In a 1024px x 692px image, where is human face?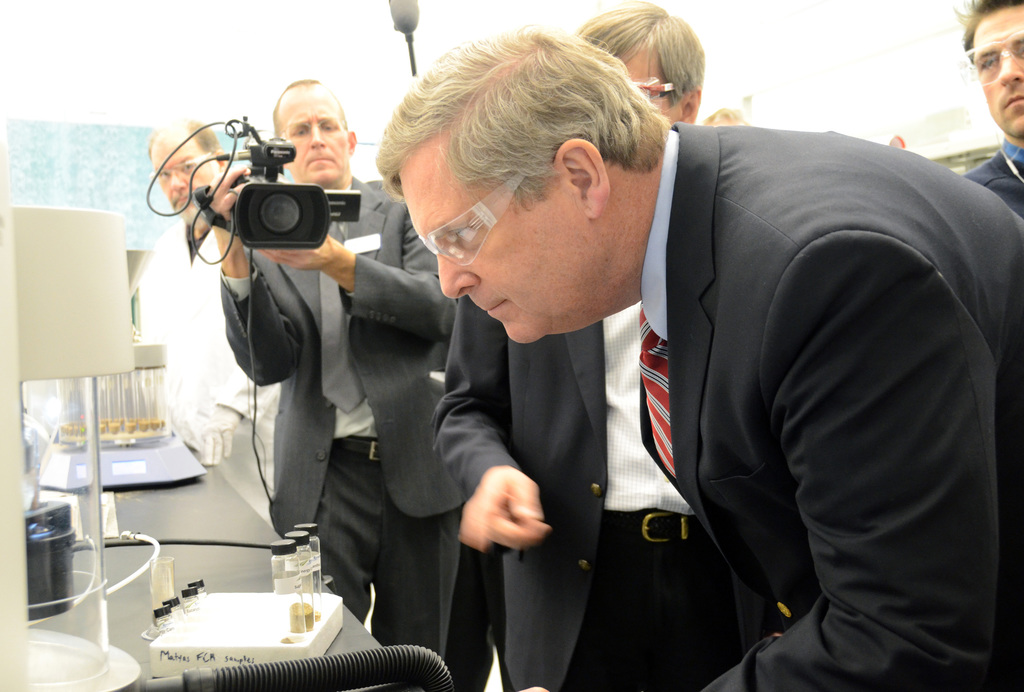
<box>276,92,349,183</box>.
